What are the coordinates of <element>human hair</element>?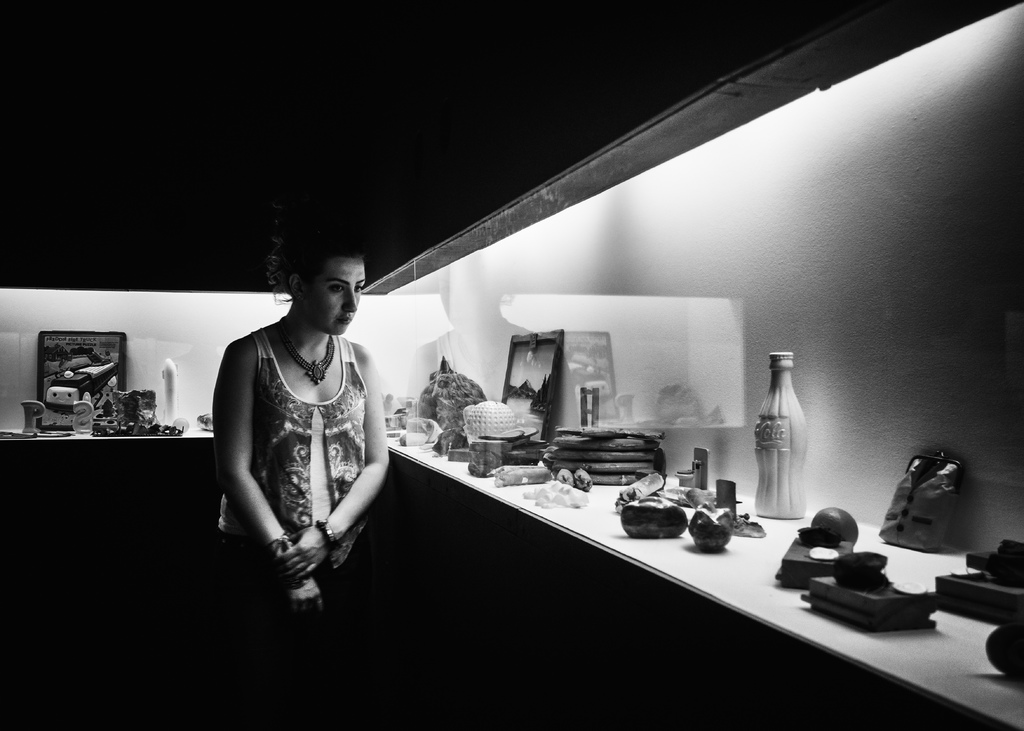
(left=246, top=229, right=366, bottom=319).
